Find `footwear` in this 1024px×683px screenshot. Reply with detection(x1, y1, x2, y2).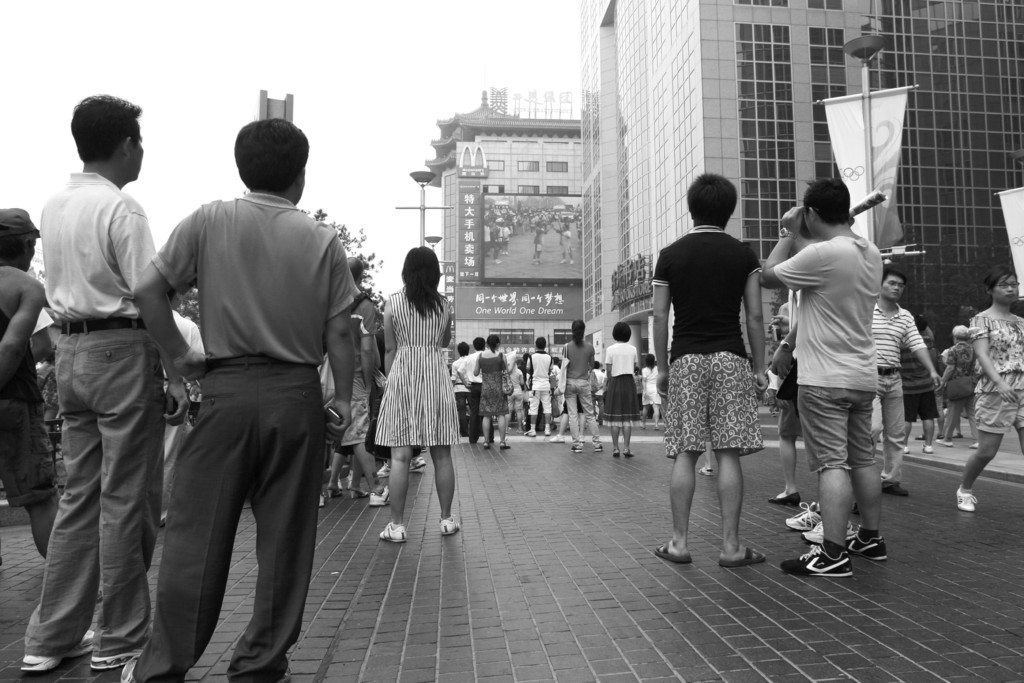
detection(484, 438, 497, 449).
